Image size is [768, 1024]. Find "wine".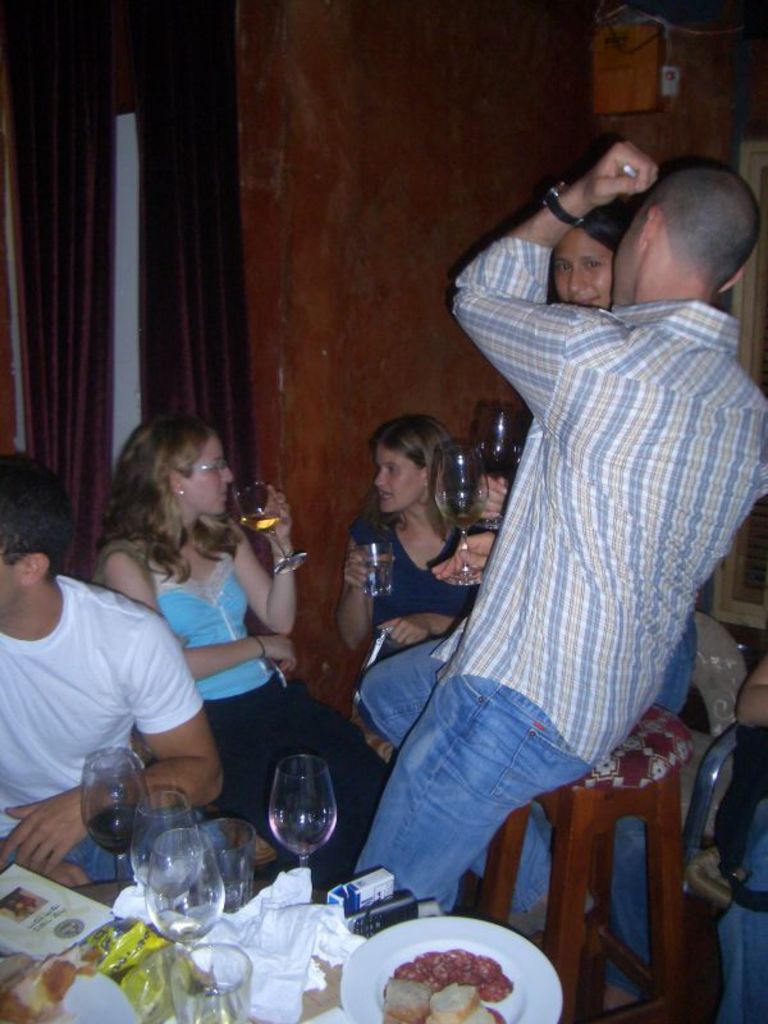
445:500:481:530.
